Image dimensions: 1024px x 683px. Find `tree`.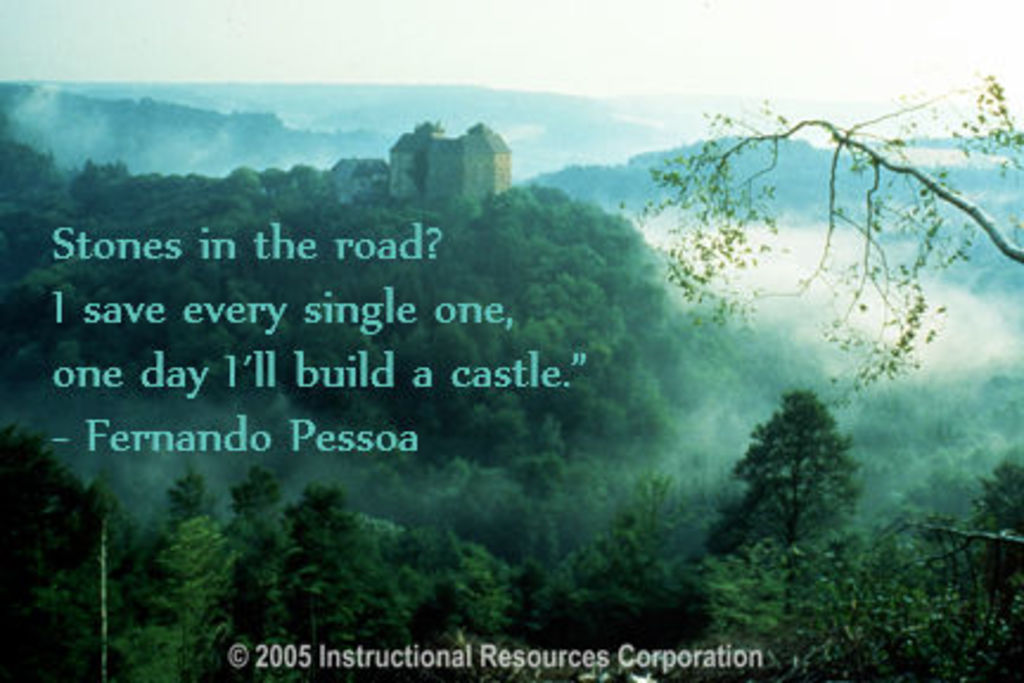
detection(500, 311, 567, 365).
